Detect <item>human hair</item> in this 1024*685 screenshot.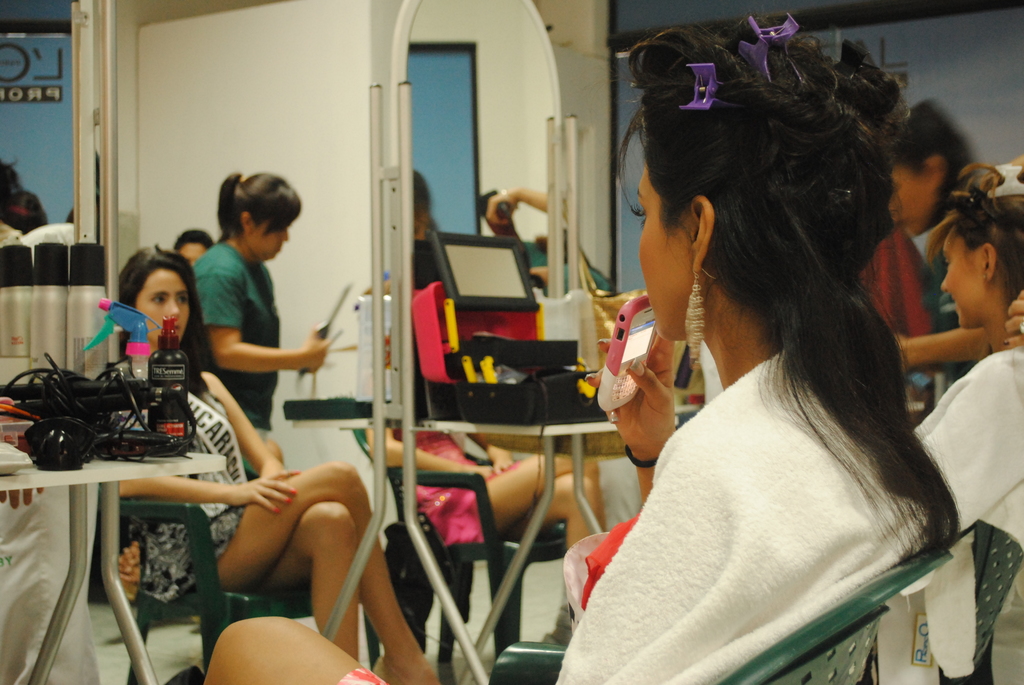
Detection: [left=628, top=14, right=946, bottom=526].
